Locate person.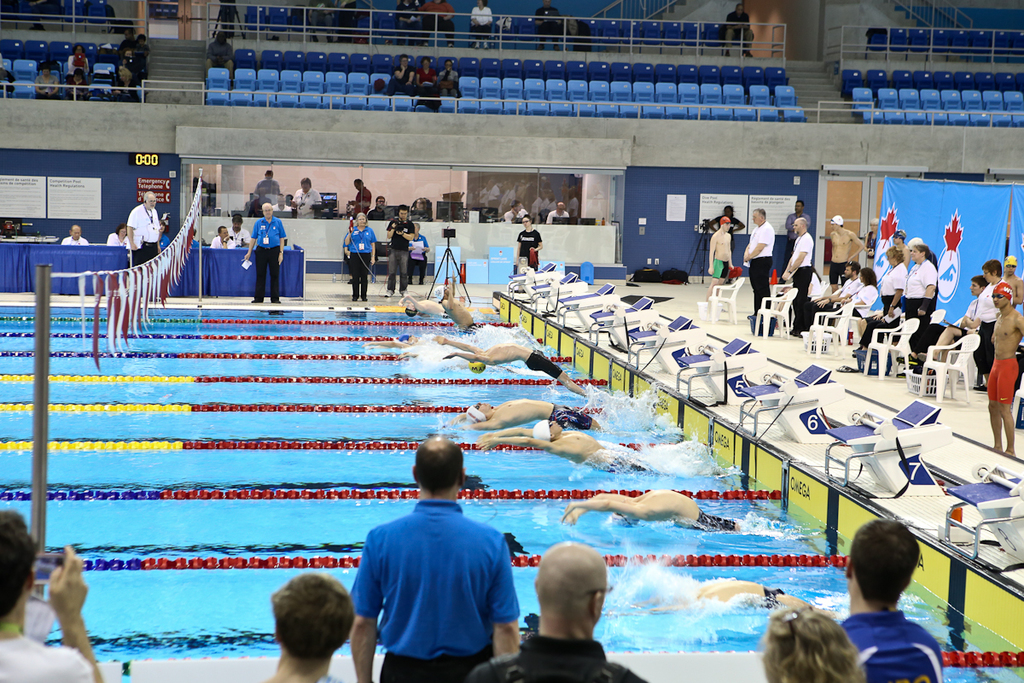
Bounding box: select_region(992, 286, 1023, 466).
